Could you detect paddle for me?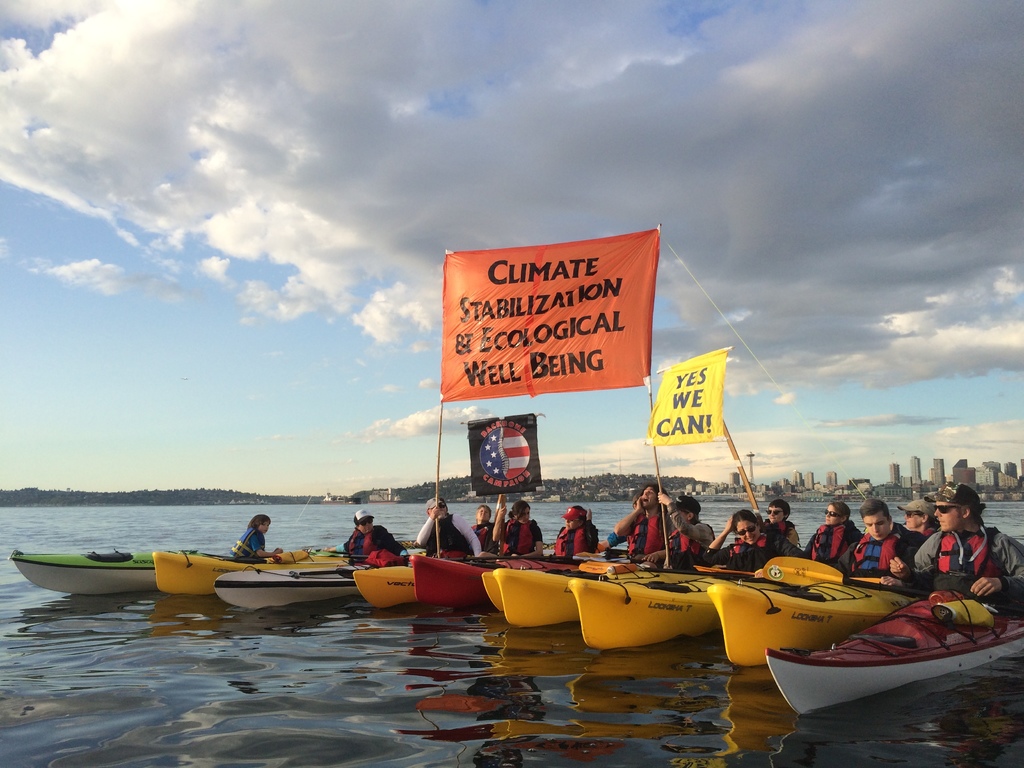
Detection result: select_region(692, 563, 886, 584).
